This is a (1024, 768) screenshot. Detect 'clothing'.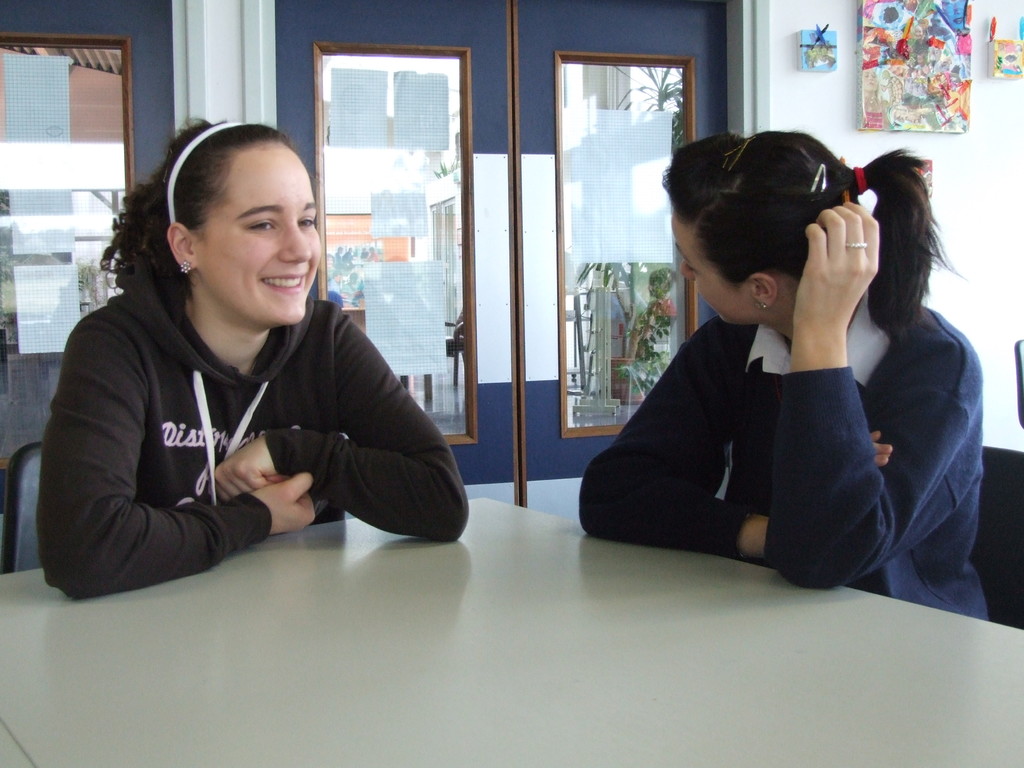
[left=35, top=252, right=470, bottom=601].
